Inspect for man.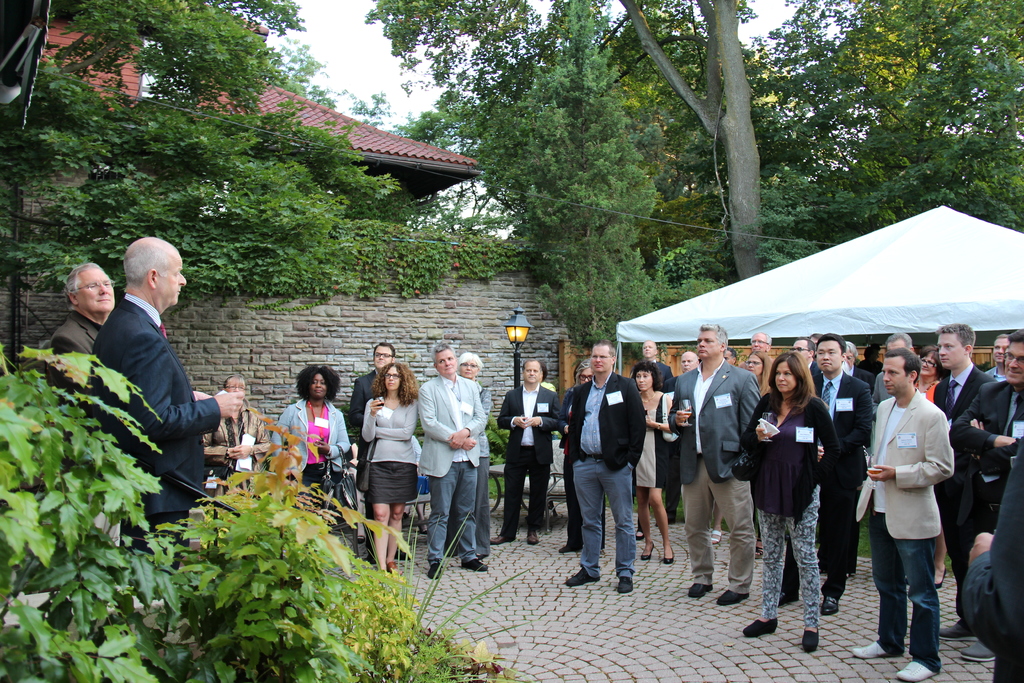
Inspection: (80, 236, 223, 532).
